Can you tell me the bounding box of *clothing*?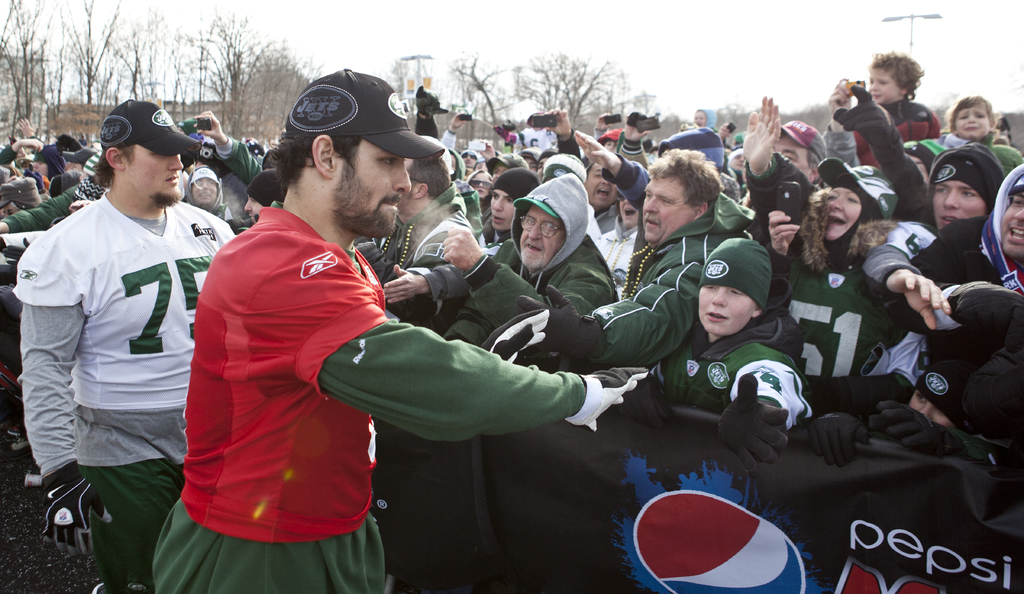
rect(19, 134, 206, 553).
